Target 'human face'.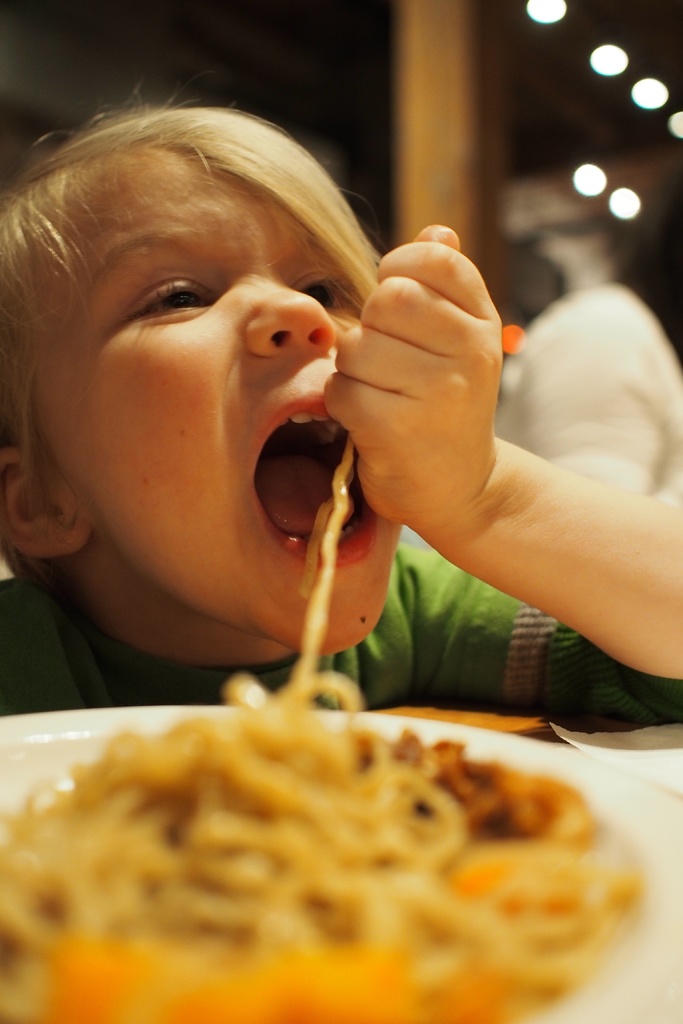
Target region: (x1=31, y1=134, x2=409, y2=666).
